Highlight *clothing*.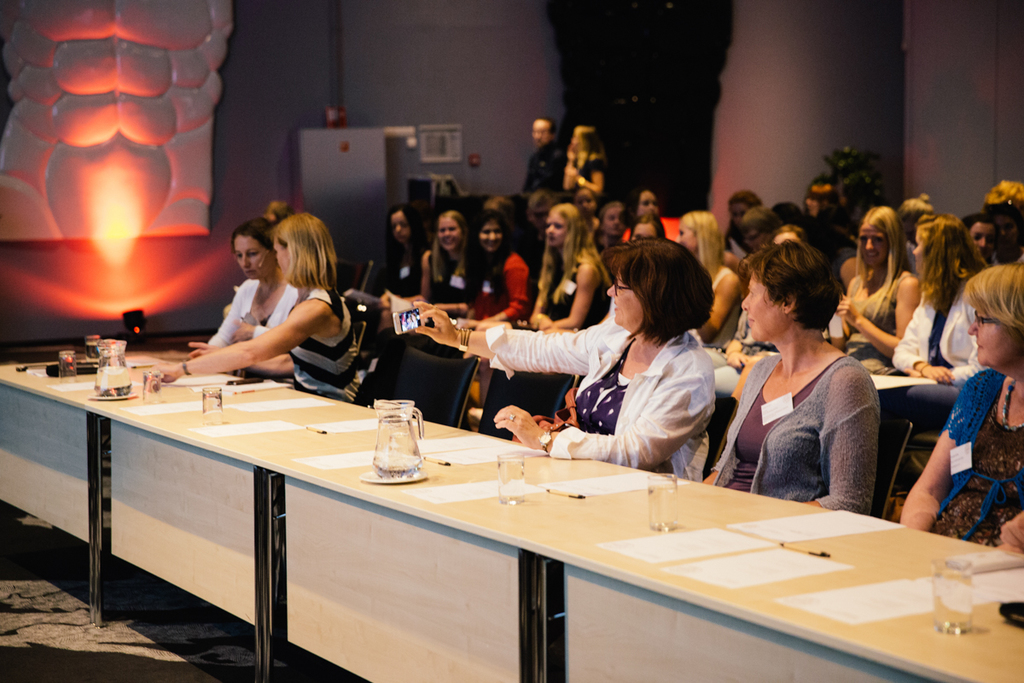
Highlighted region: (837, 265, 911, 349).
